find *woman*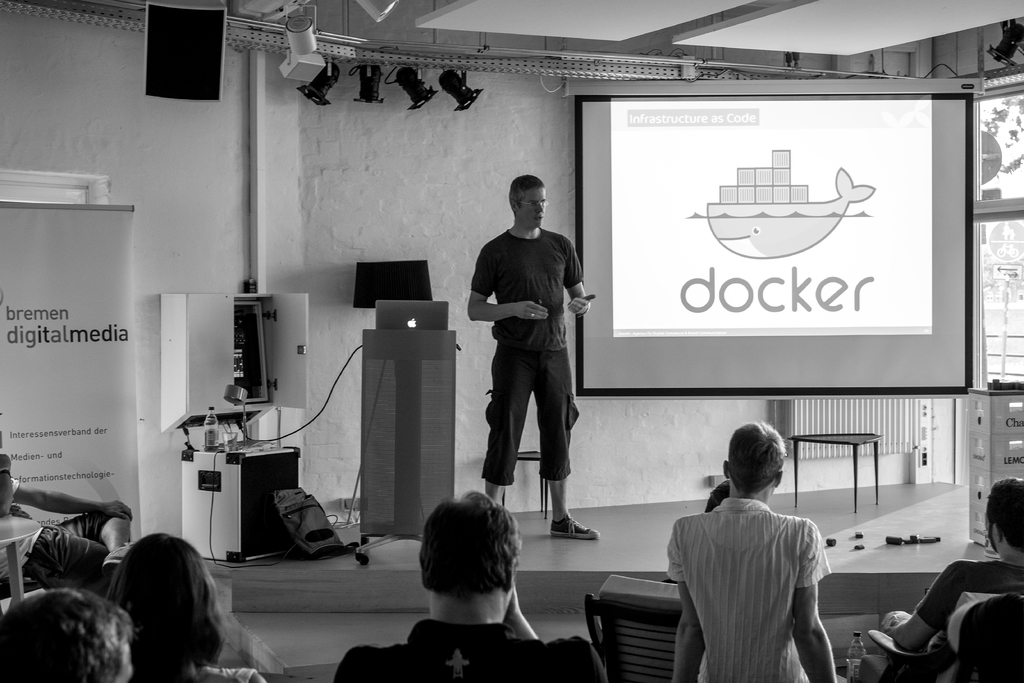
<bbox>85, 526, 271, 682</bbox>
